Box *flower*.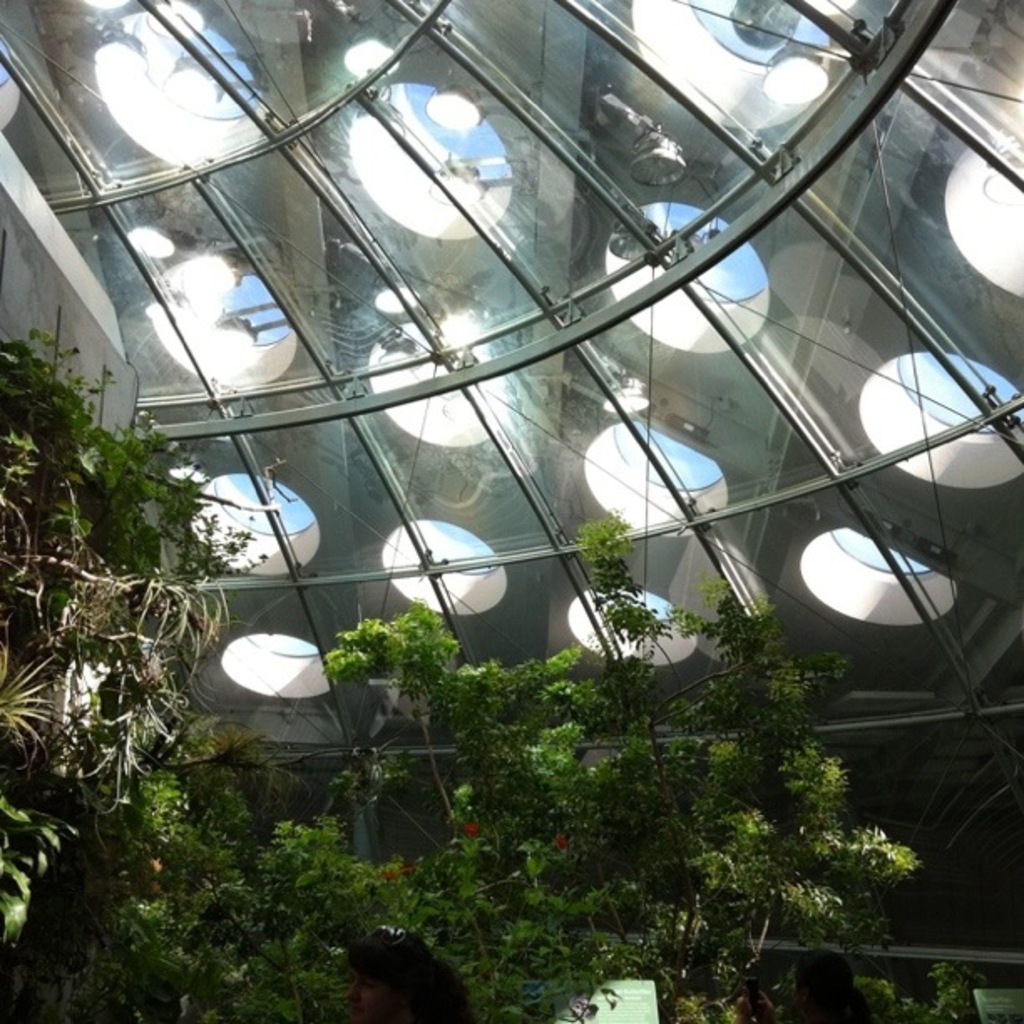
region(460, 820, 479, 837).
